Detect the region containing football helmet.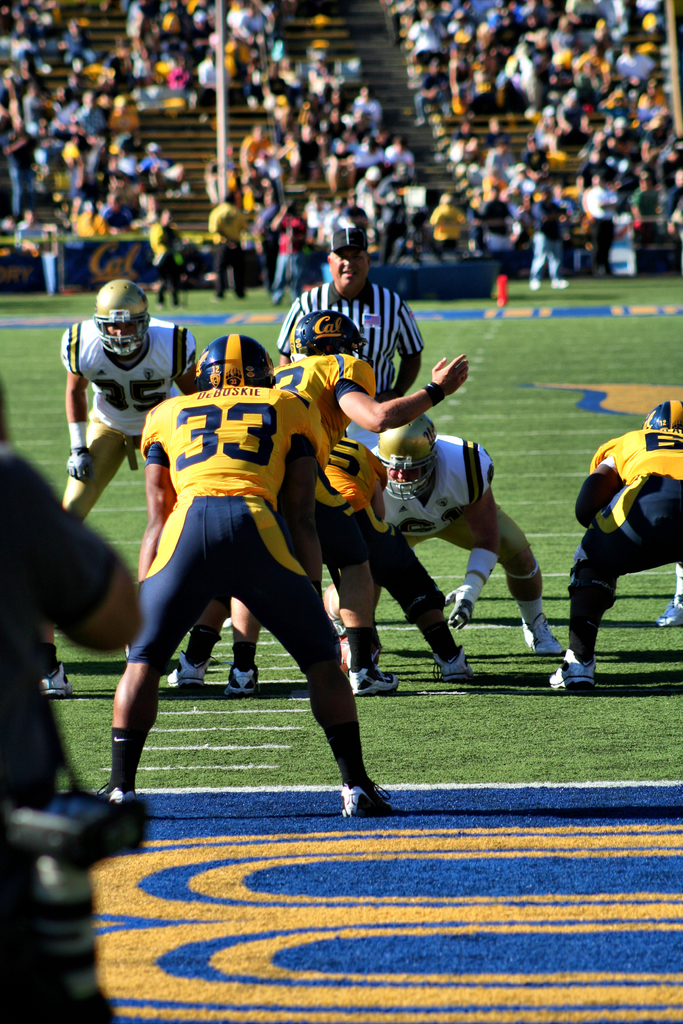
{"left": 185, "top": 330, "right": 281, "bottom": 387}.
